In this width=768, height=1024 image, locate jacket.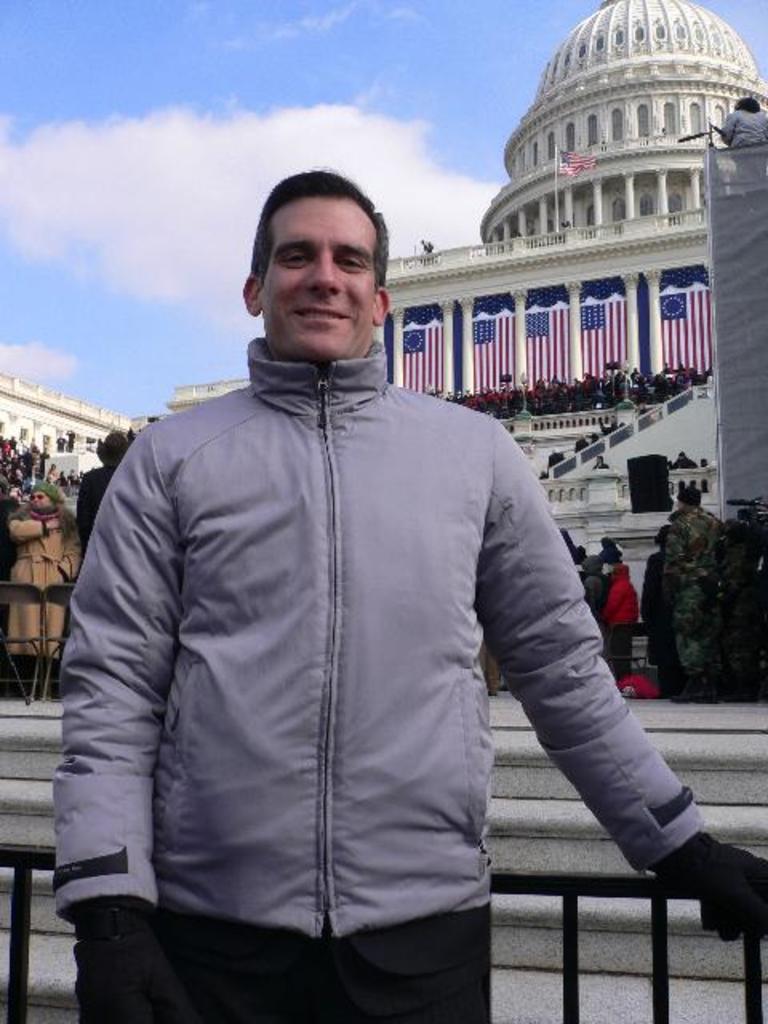
Bounding box: bbox(66, 267, 619, 963).
